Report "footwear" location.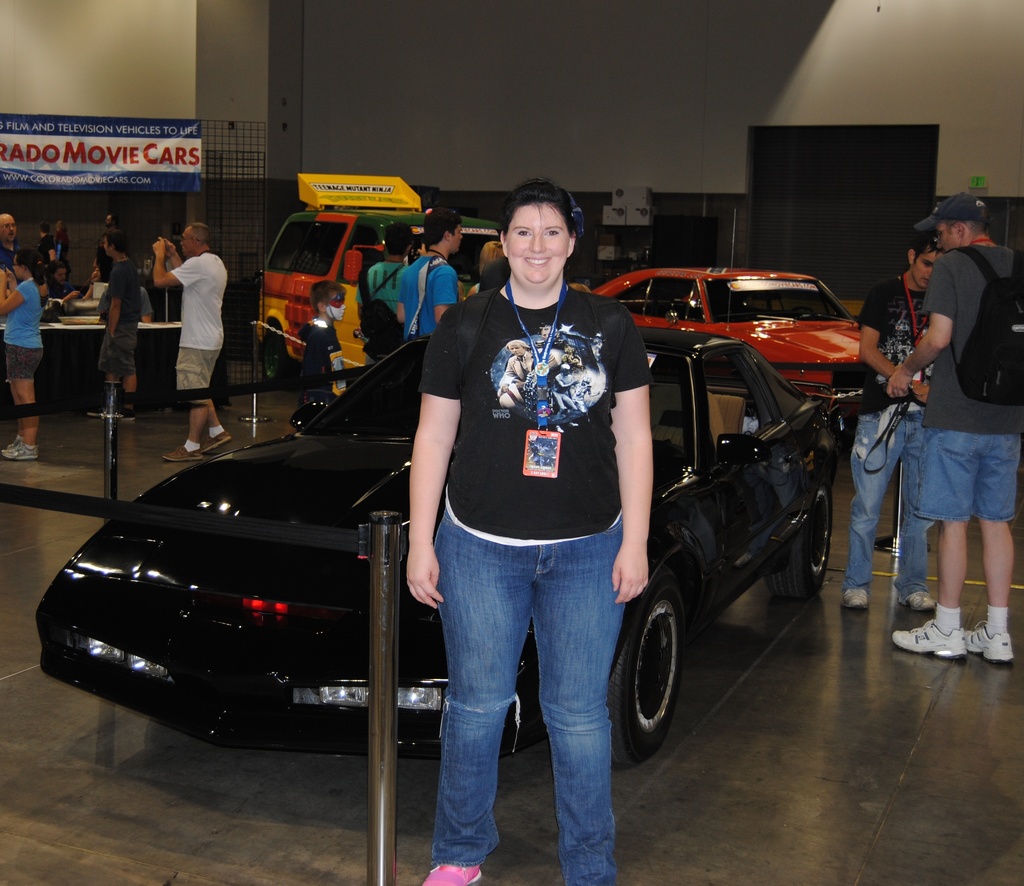
Report: crop(122, 408, 137, 420).
